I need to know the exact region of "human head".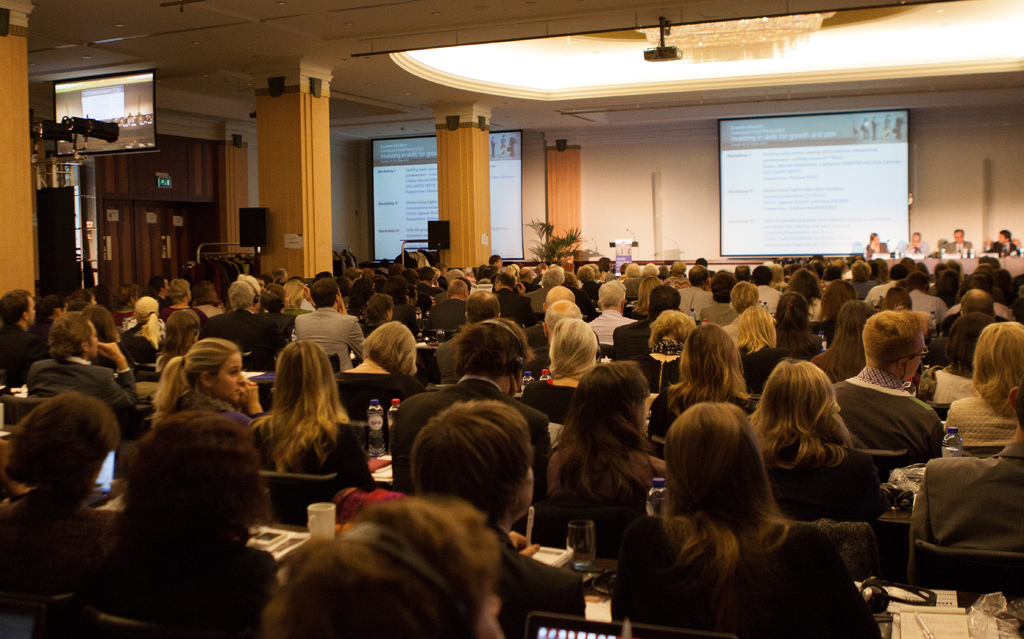
Region: x1=644, y1=259, x2=660, y2=281.
